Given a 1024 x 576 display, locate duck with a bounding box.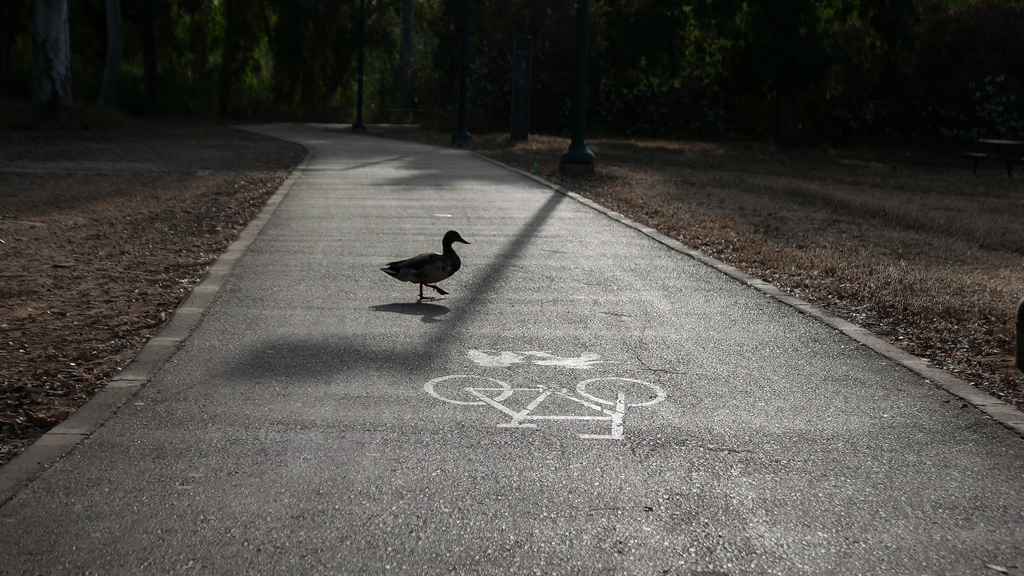
Located: region(369, 216, 476, 296).
